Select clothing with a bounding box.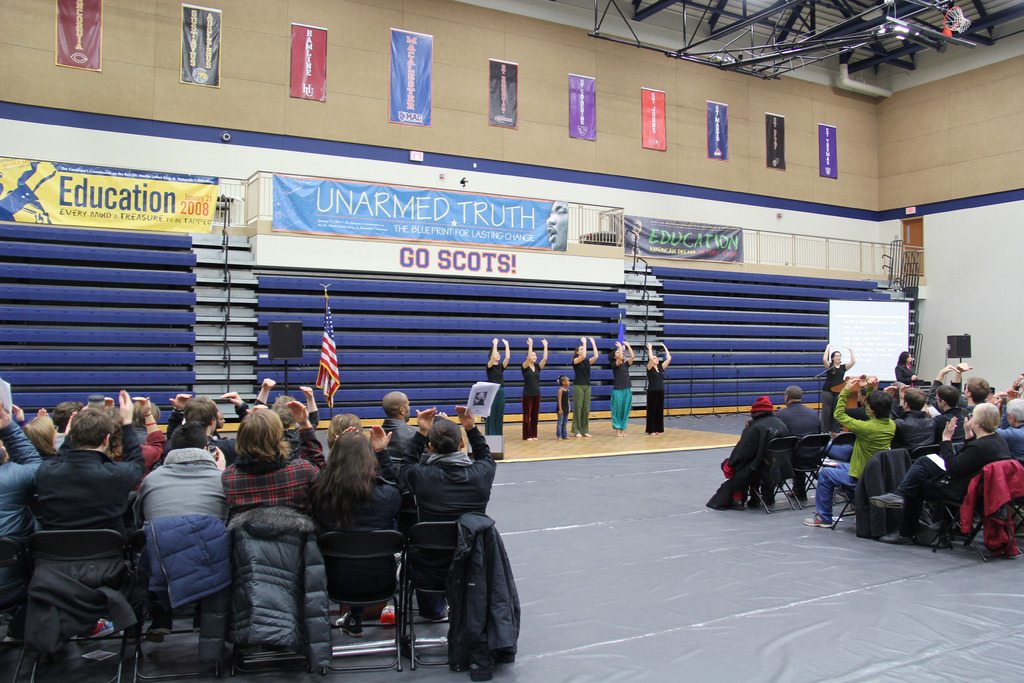
x1=929, y1=406, x2=961, y2=429.
